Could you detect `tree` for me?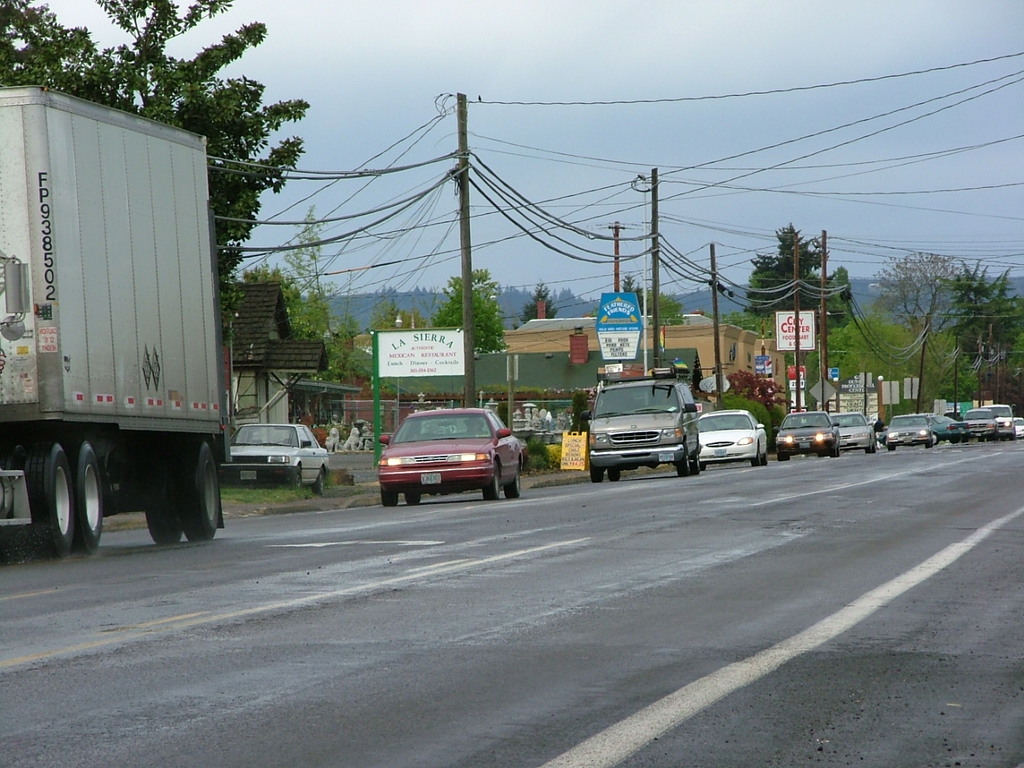
Detection result: 0, 0, 310, 280.
